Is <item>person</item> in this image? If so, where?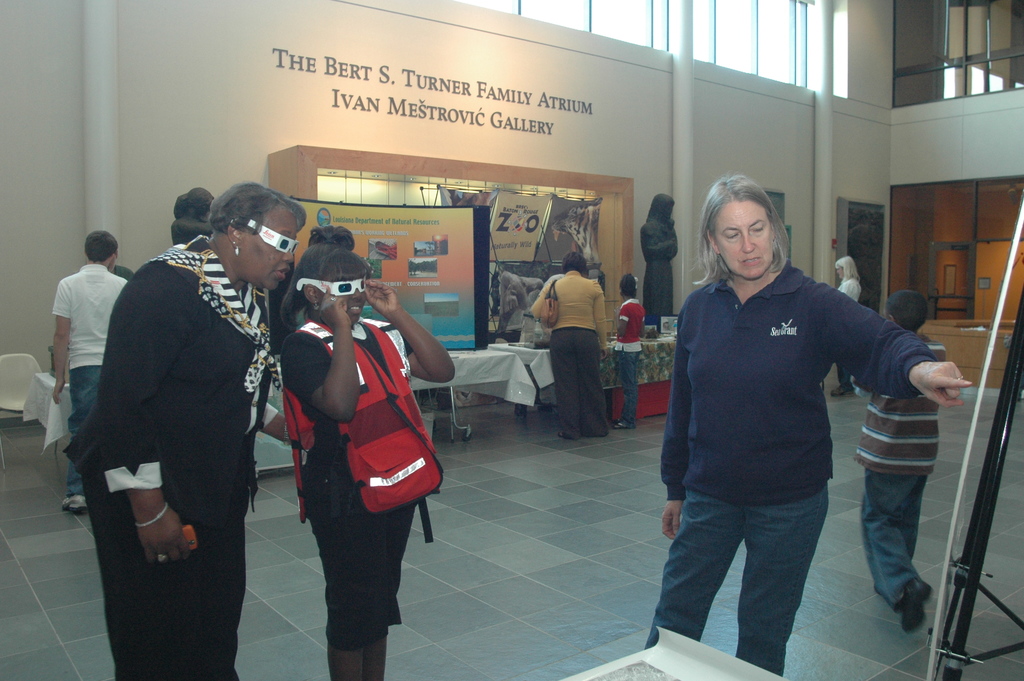
Yes, at {"x1": 172, "y1": 186, "x2": 215, "y2": 239}.
